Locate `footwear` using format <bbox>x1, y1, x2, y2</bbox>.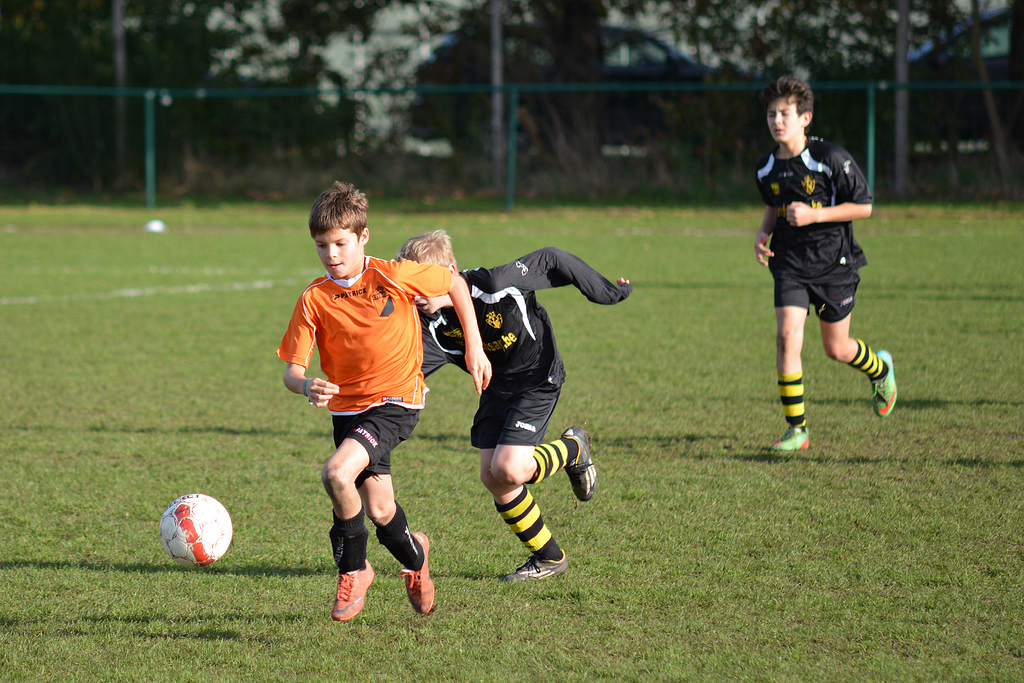
<bbox>558, 425, 595, 499</bbox>.
